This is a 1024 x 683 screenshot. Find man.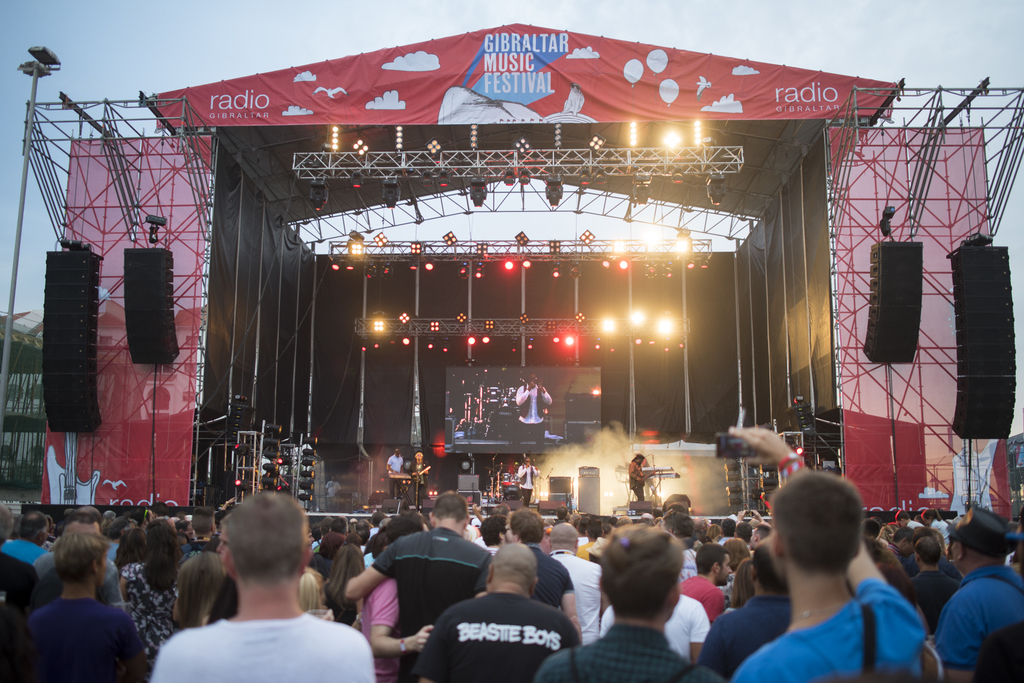
Bounding box: Rect(515, 455, 536, 505).
